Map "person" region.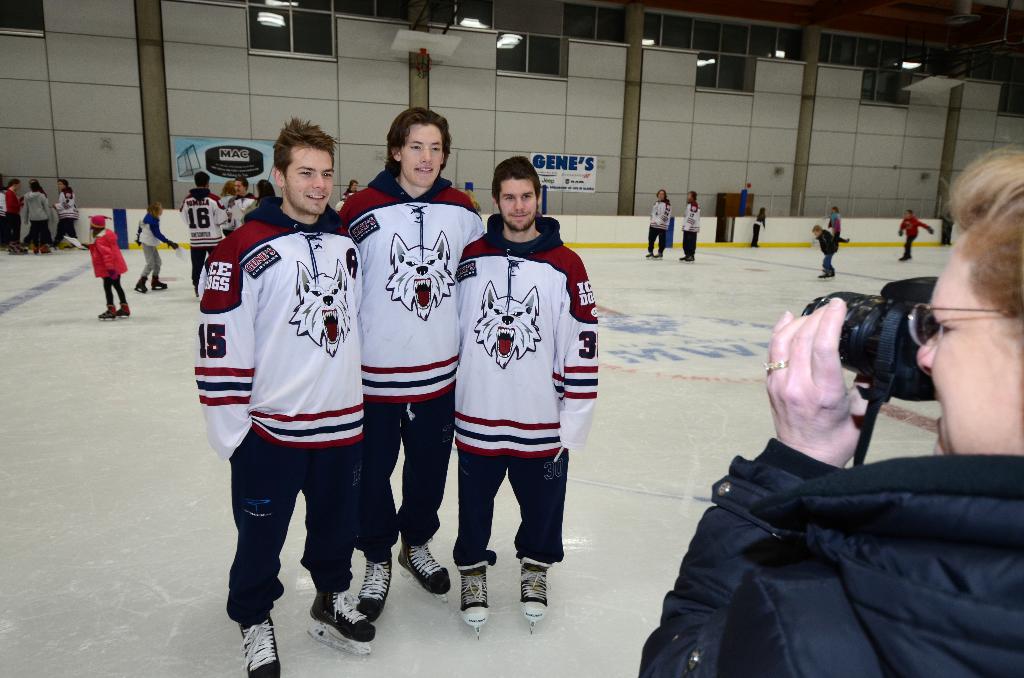
Mapped to 635, 154, 1023, 677.
